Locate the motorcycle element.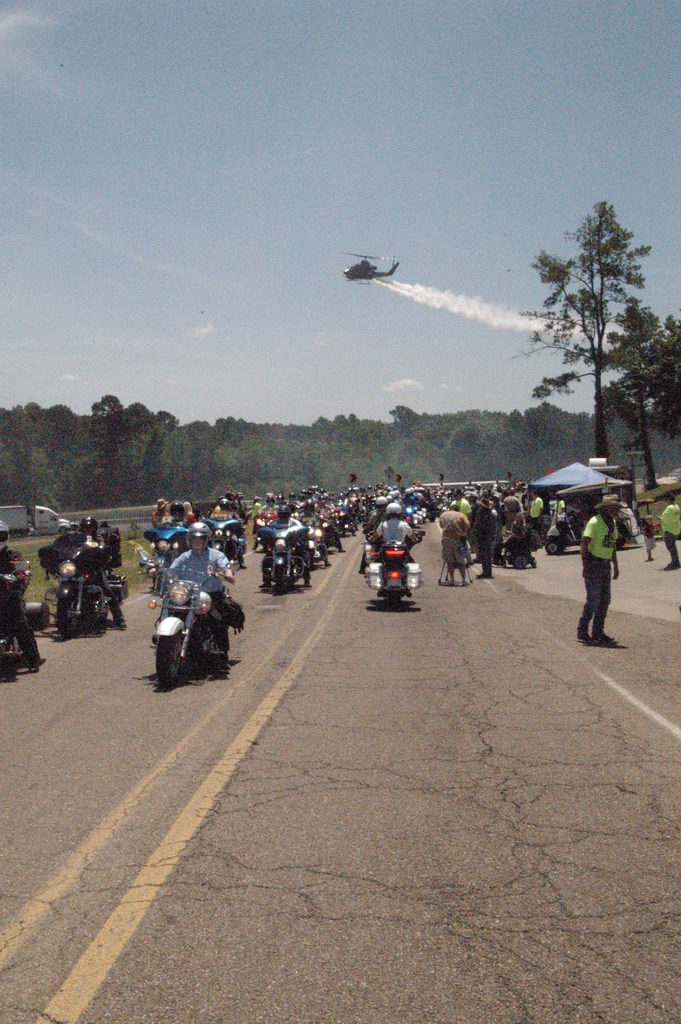
Element bbox: left=0, top=554, right=51, bottom=684.
